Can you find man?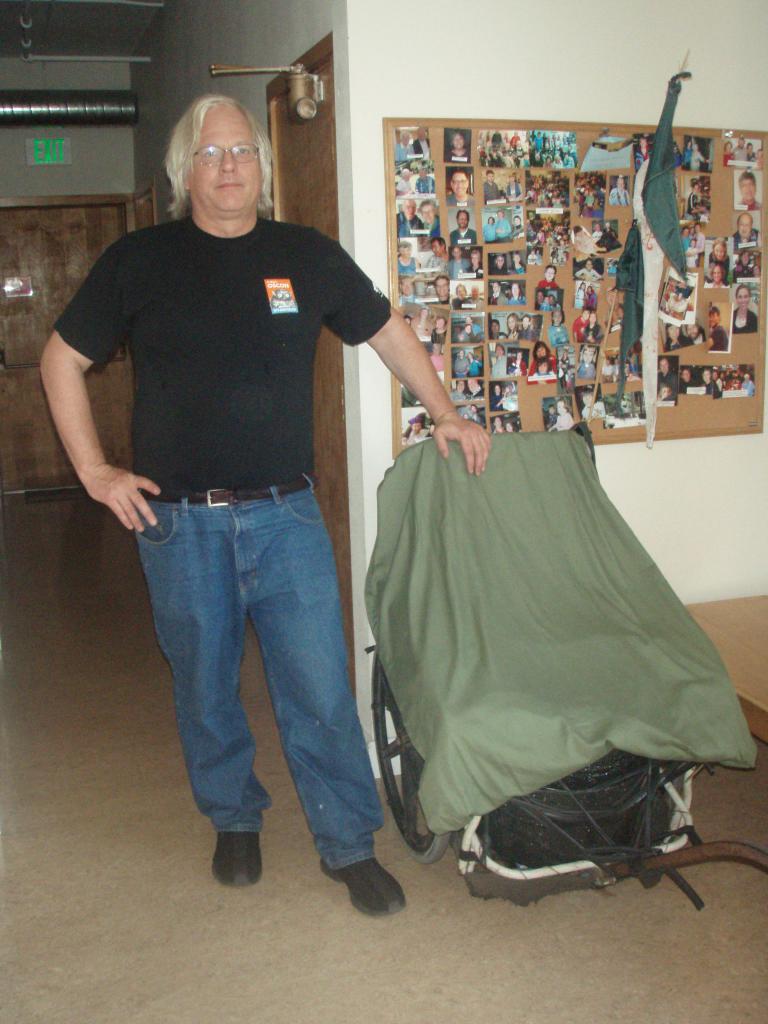
Yes, bounding box: 468:403:485:432.
